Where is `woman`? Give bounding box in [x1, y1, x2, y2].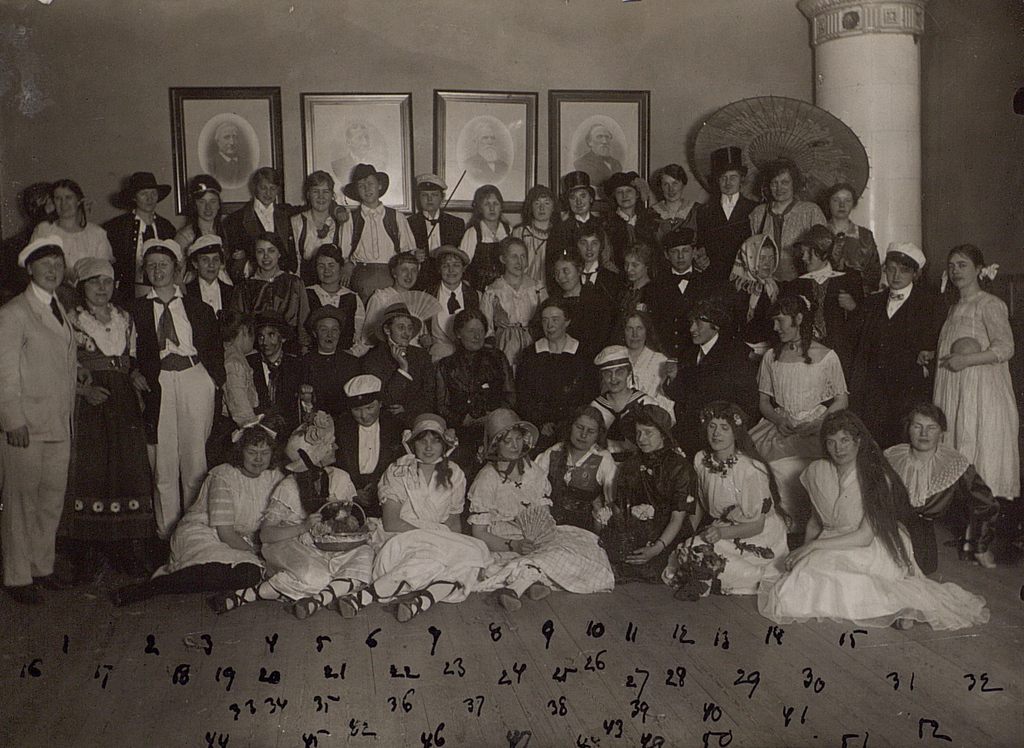
[482, 237, 547, 370].
